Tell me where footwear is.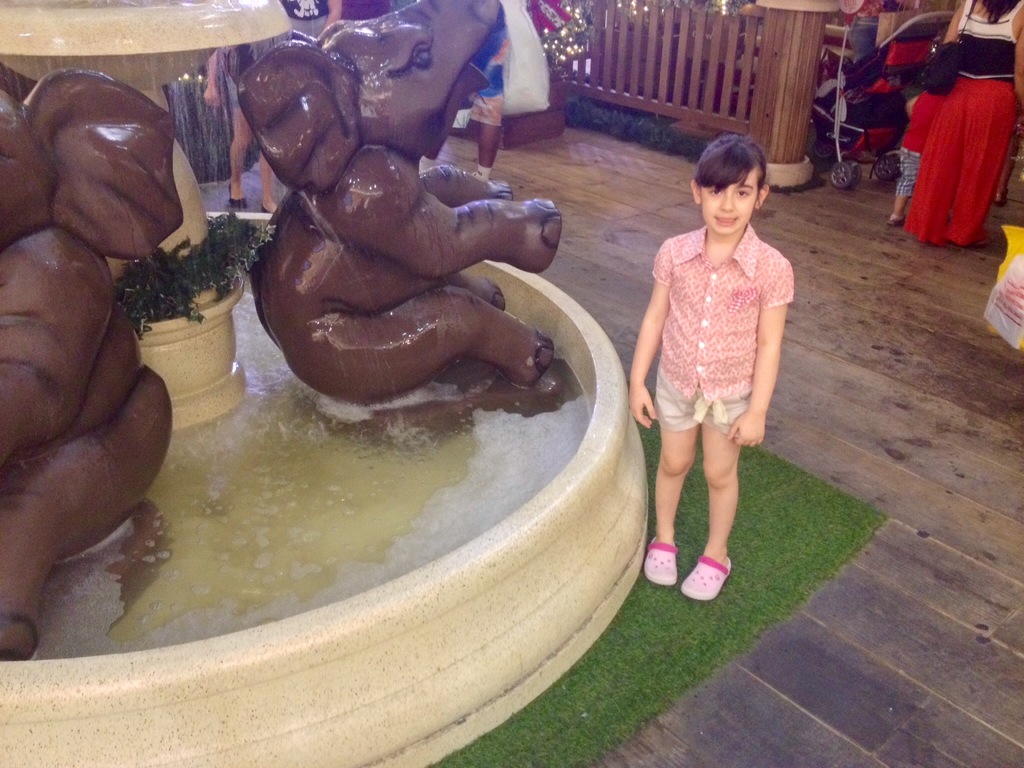
footwear is at x1=261 y1=203 x2=273 y2=213.
